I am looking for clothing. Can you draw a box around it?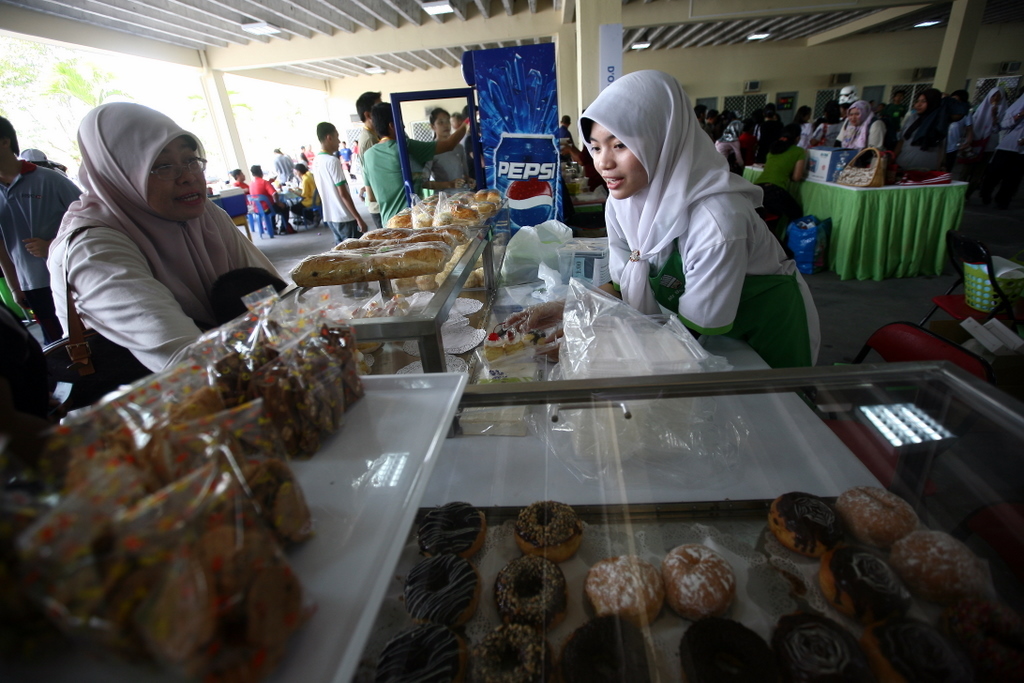
Sure, the bounding box is locate(45, 97, 288, 372).
